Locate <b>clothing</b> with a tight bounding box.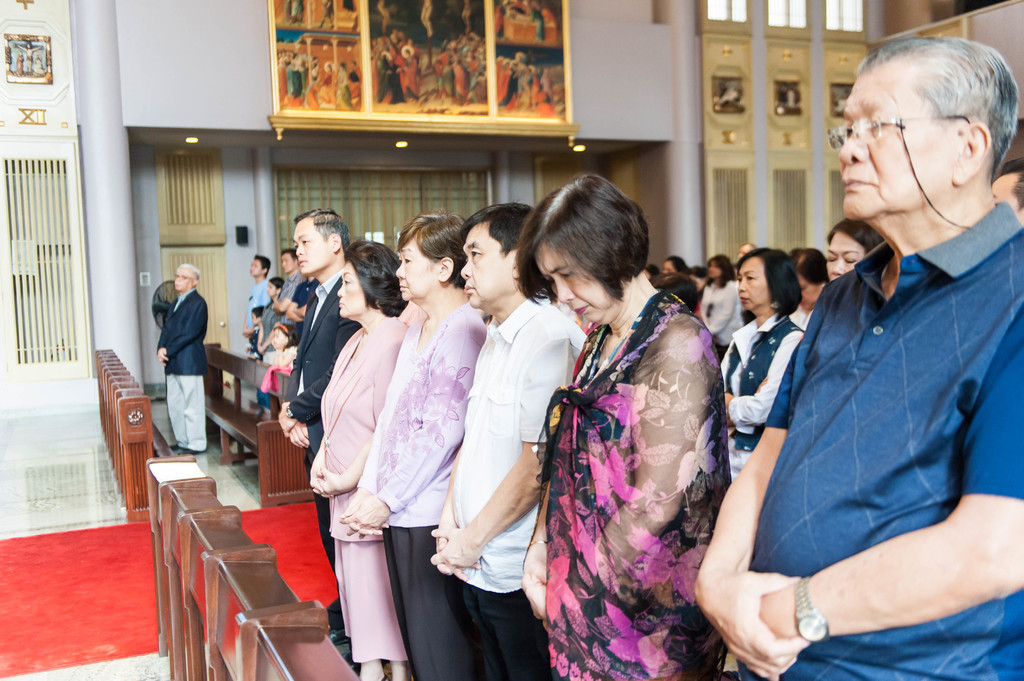
l=365, t=297, r=481, b=680.
